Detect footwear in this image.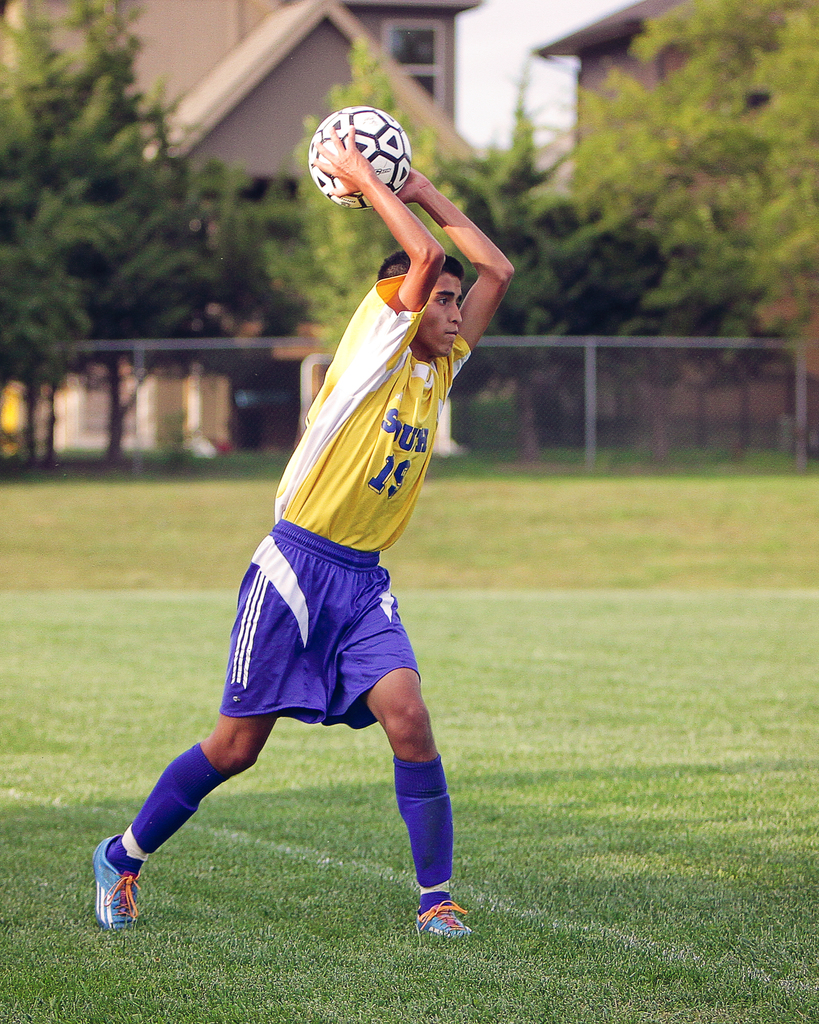
Detection: [left=95, top=829, right=136, bottom=932].
